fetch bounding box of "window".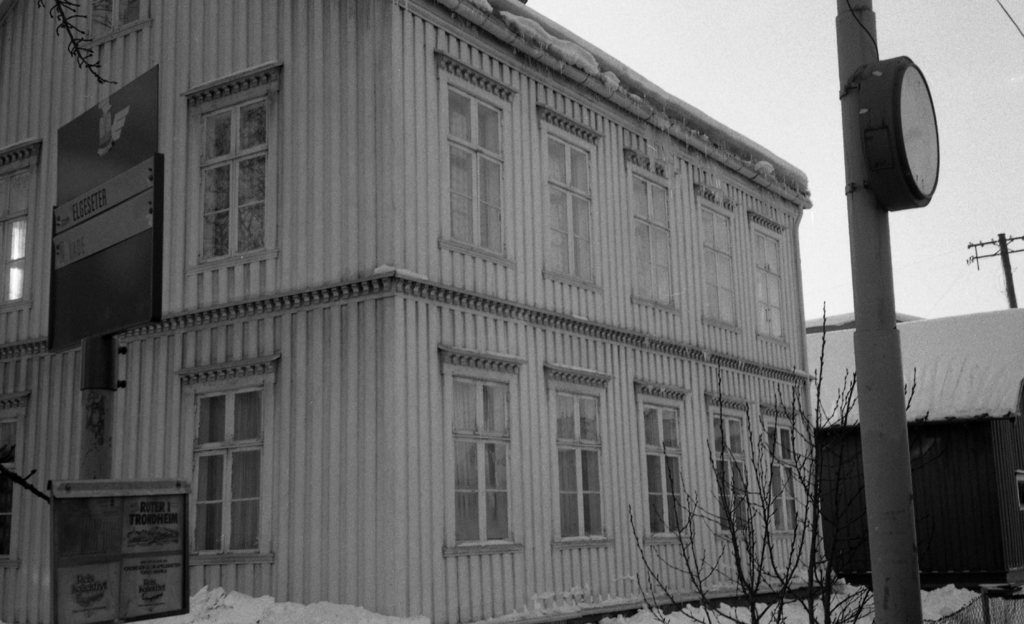
Bbox: x1=620 y1=145 x2=676 y2=311.
